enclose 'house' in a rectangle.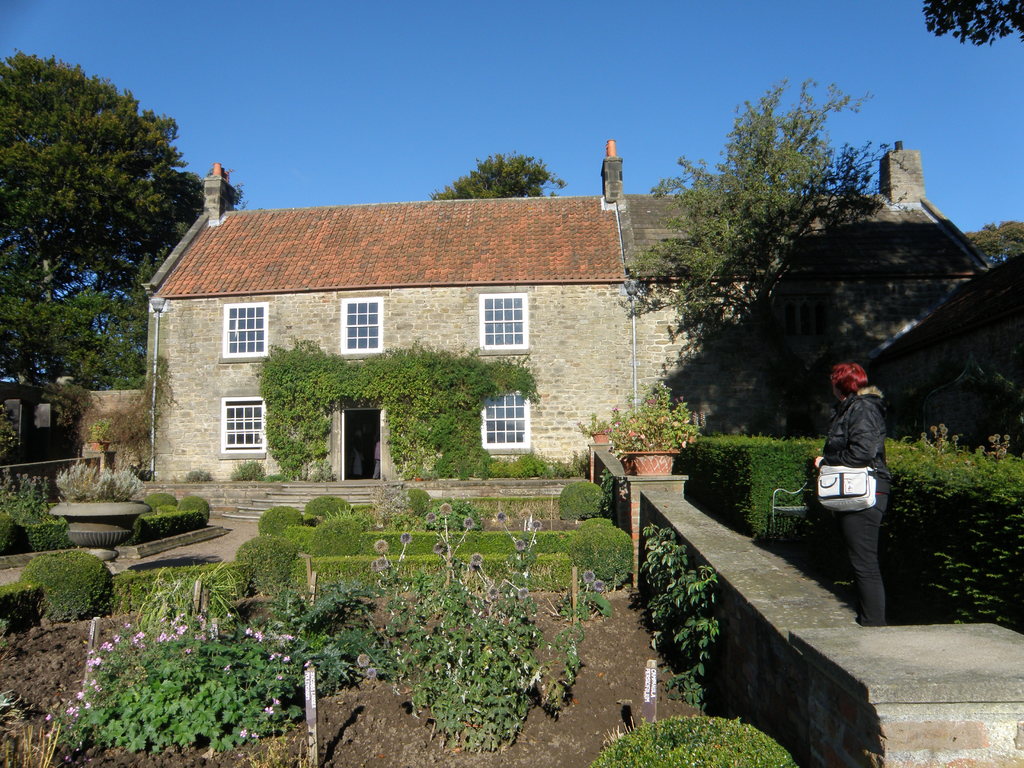
141:142:1023:519.
